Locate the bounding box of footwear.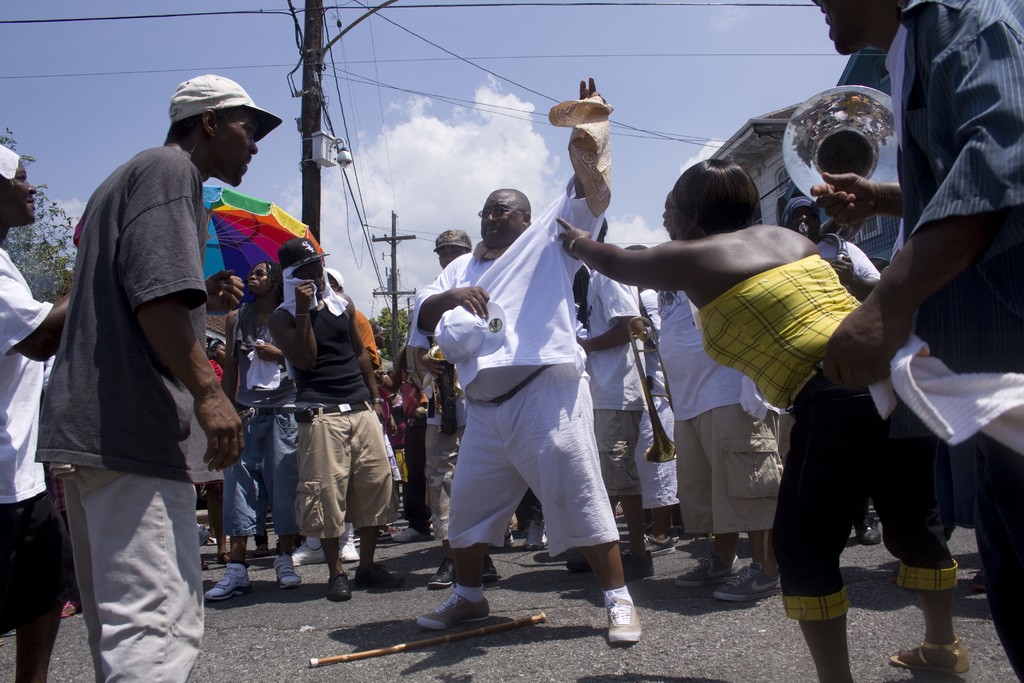
Bounding box: <region>484, 564, 499, 580</region>.
